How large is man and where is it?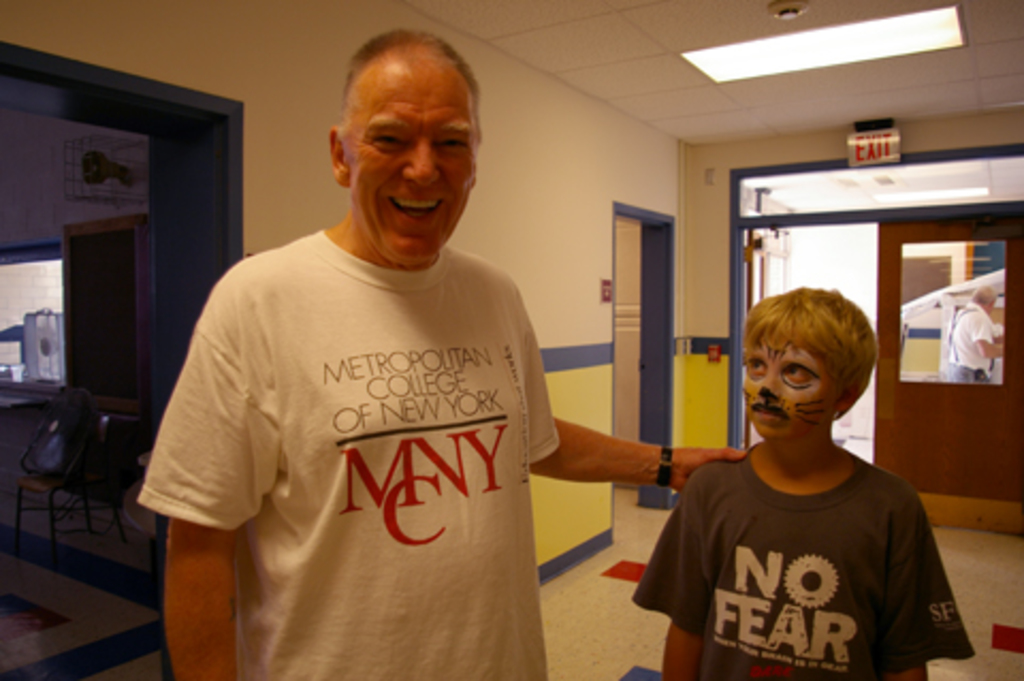
Bounding box: 943:286:1005:382.
